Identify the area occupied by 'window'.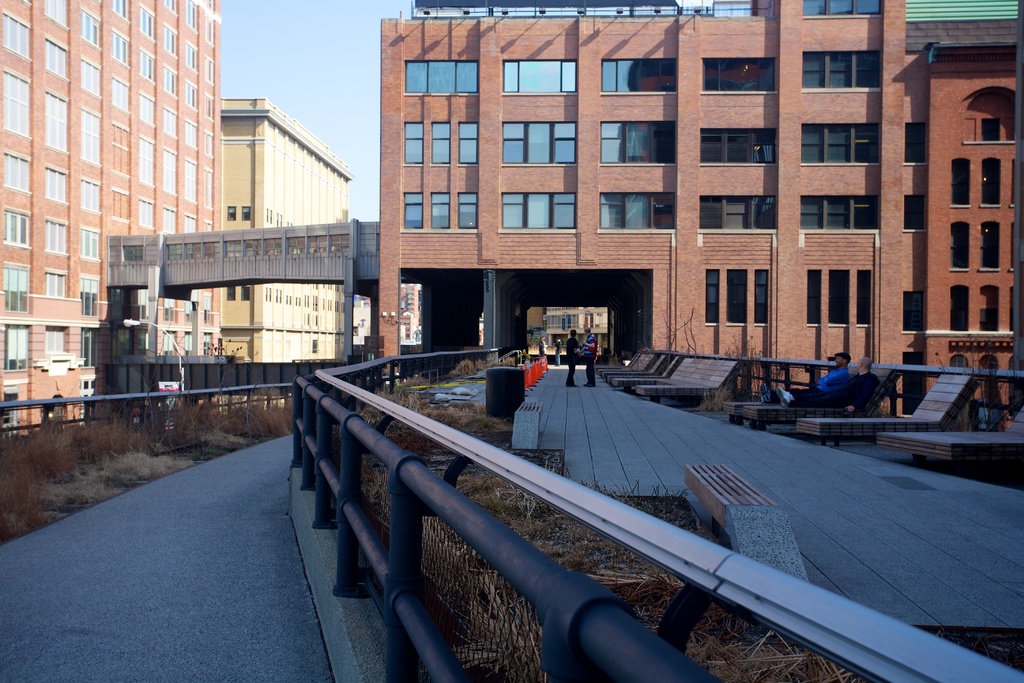
Area: locate(163, 206, 176, 235).
